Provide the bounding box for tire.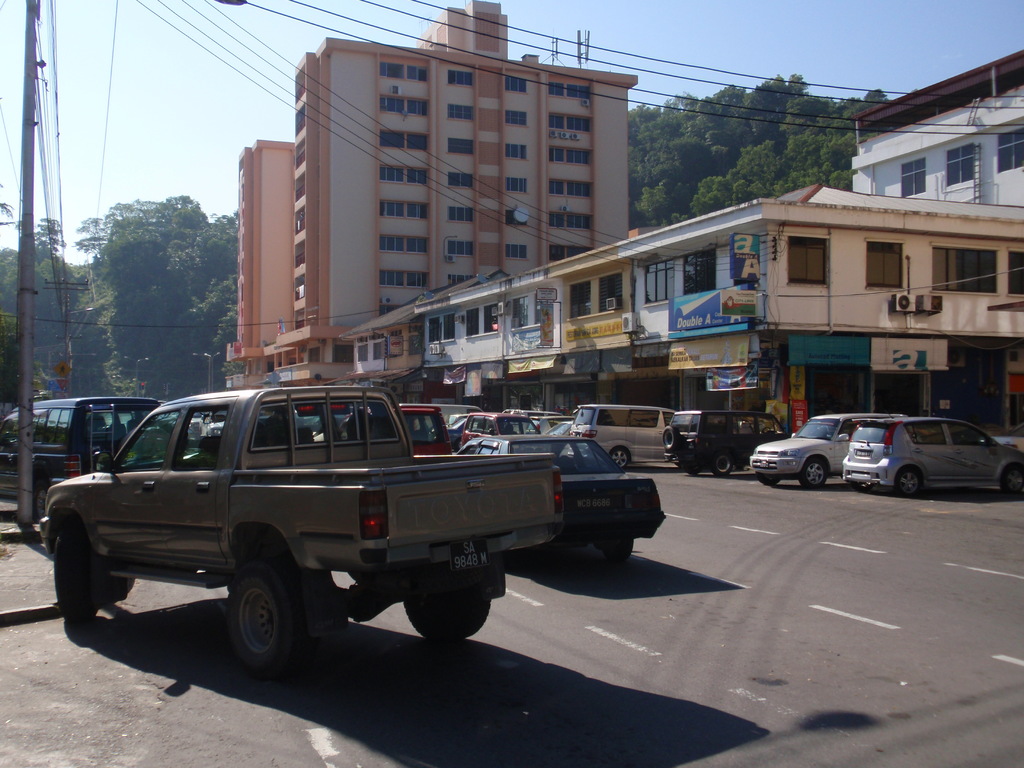
rect(1001, 465, 1023, 492).
